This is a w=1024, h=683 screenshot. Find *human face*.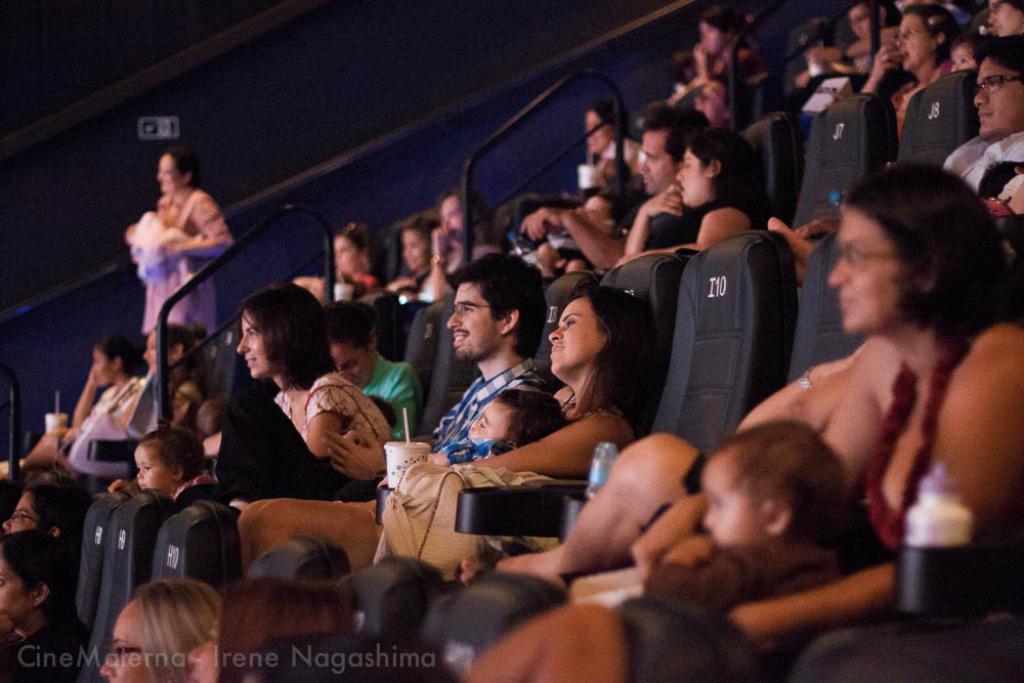
Bounding box: <bbox>447, 279, 501, 360</bbox>.
